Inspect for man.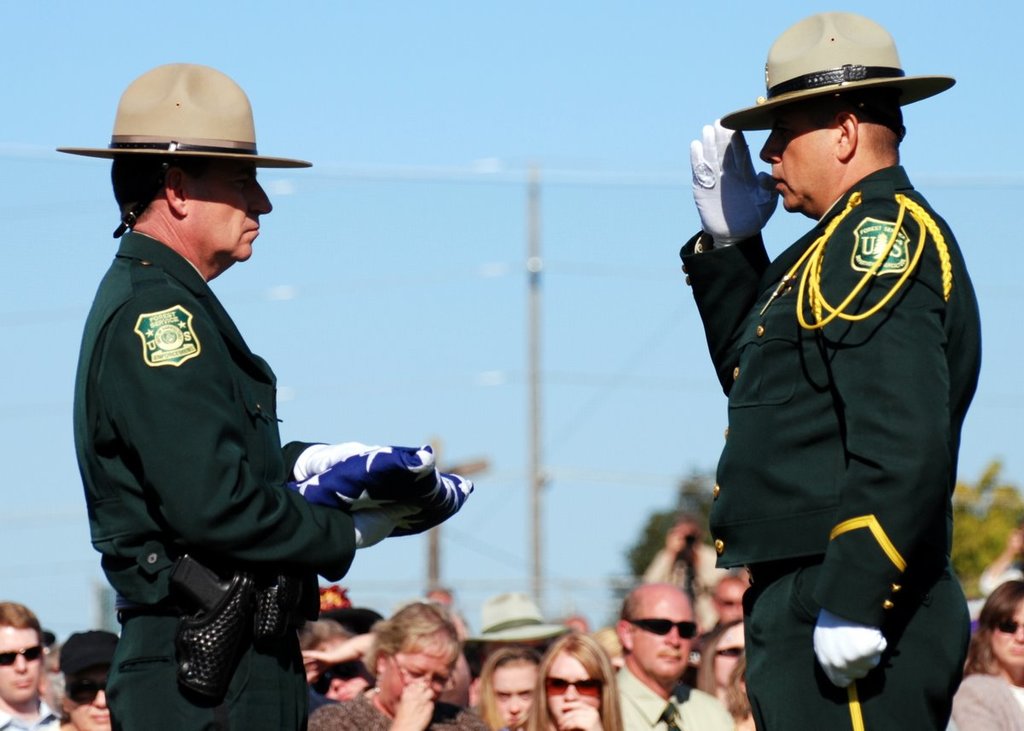
Inspection: 40:57:474:730.
